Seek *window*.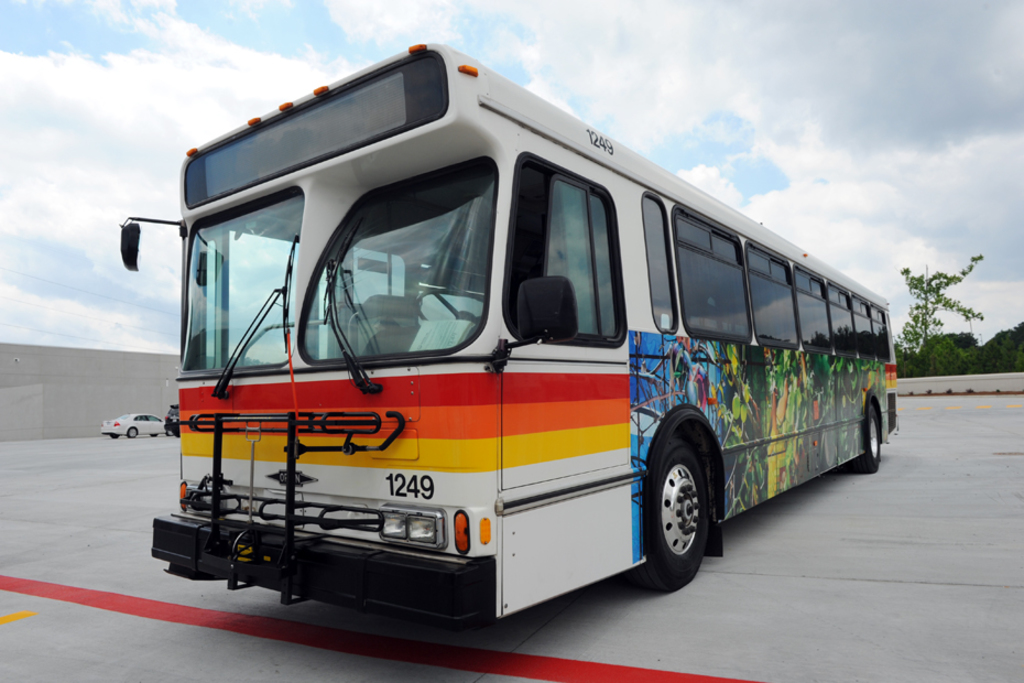
locate(873, 306, 892, 362).
